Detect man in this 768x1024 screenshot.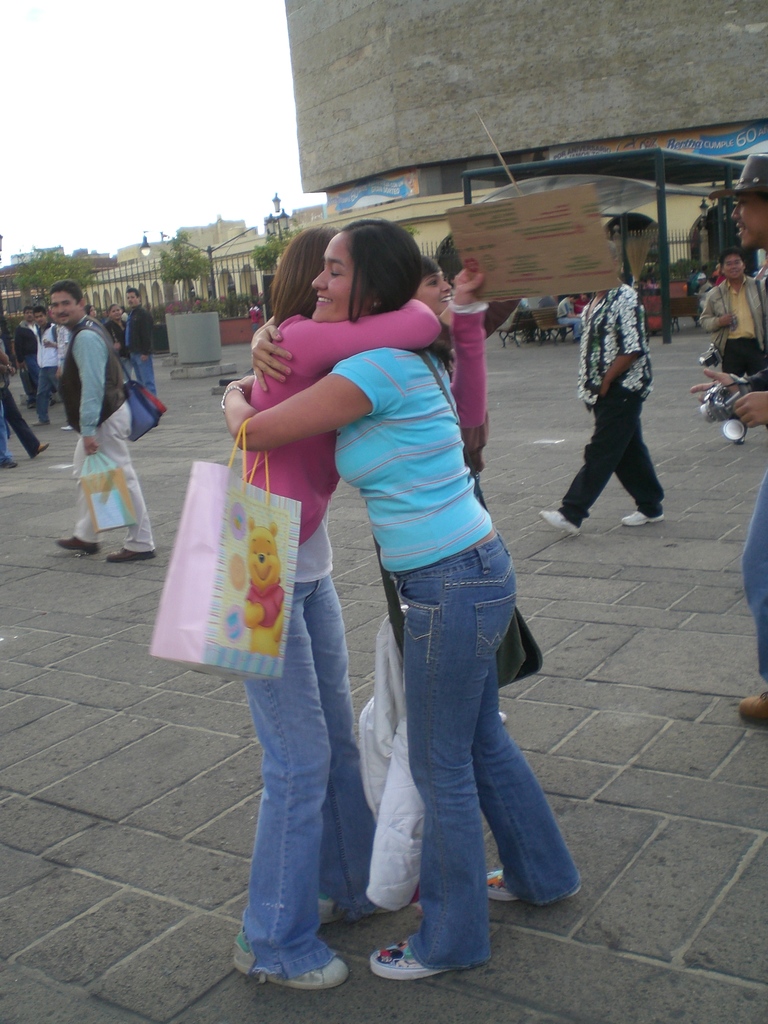
Detection: box=[704, 157, 767, 724].
